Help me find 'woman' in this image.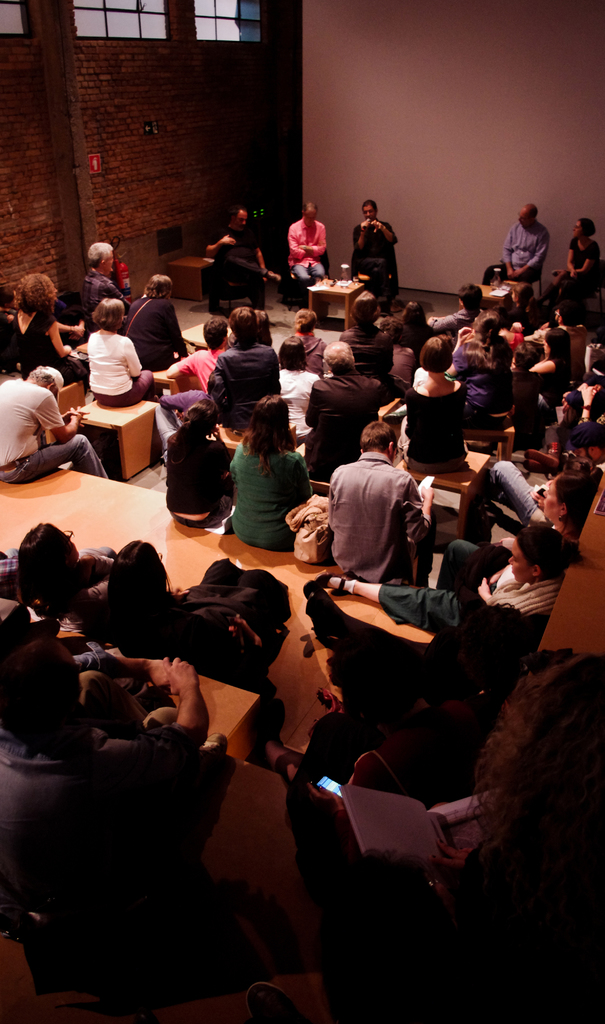
Found it: select_region(447, 308, 503, 428).
